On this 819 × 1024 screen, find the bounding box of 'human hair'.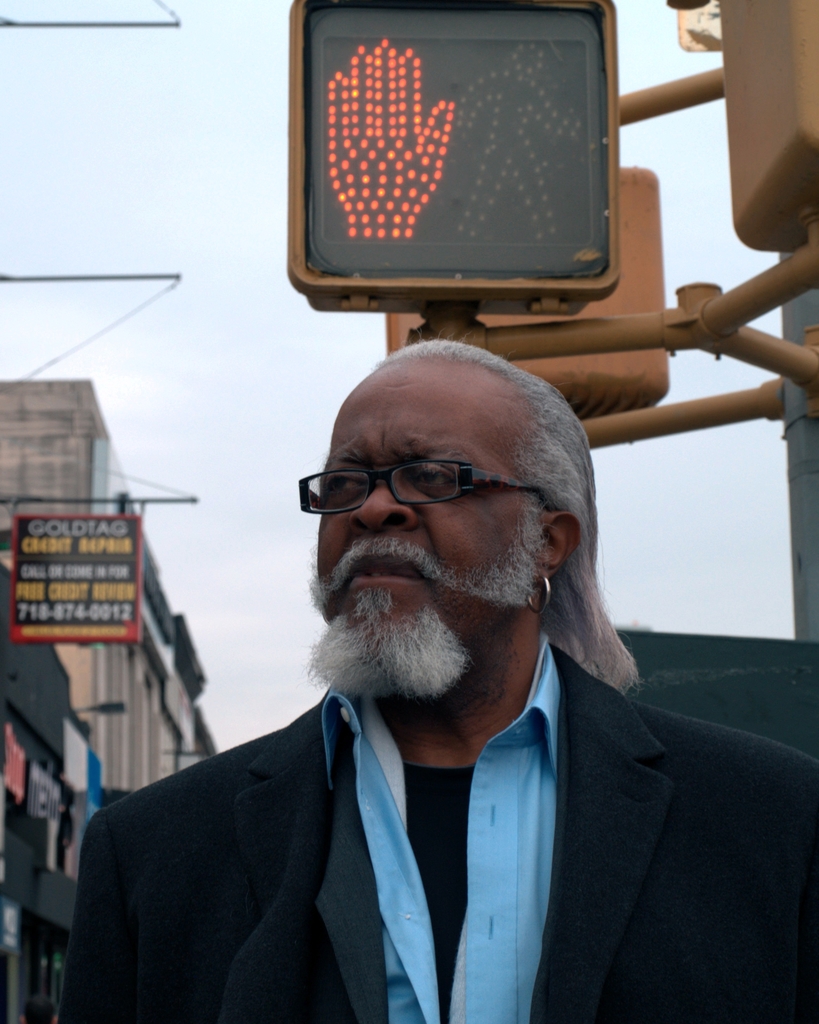
Bounding box: left=364, top=323, right=646, bottom=694.
